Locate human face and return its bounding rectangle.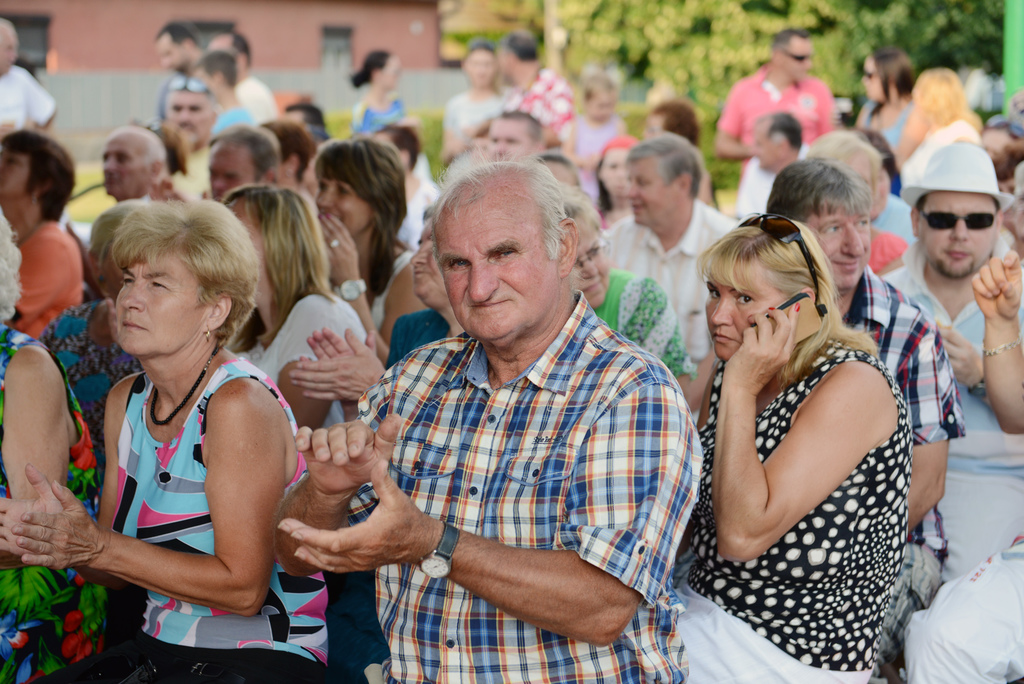
[806, 201, 869, 289].
